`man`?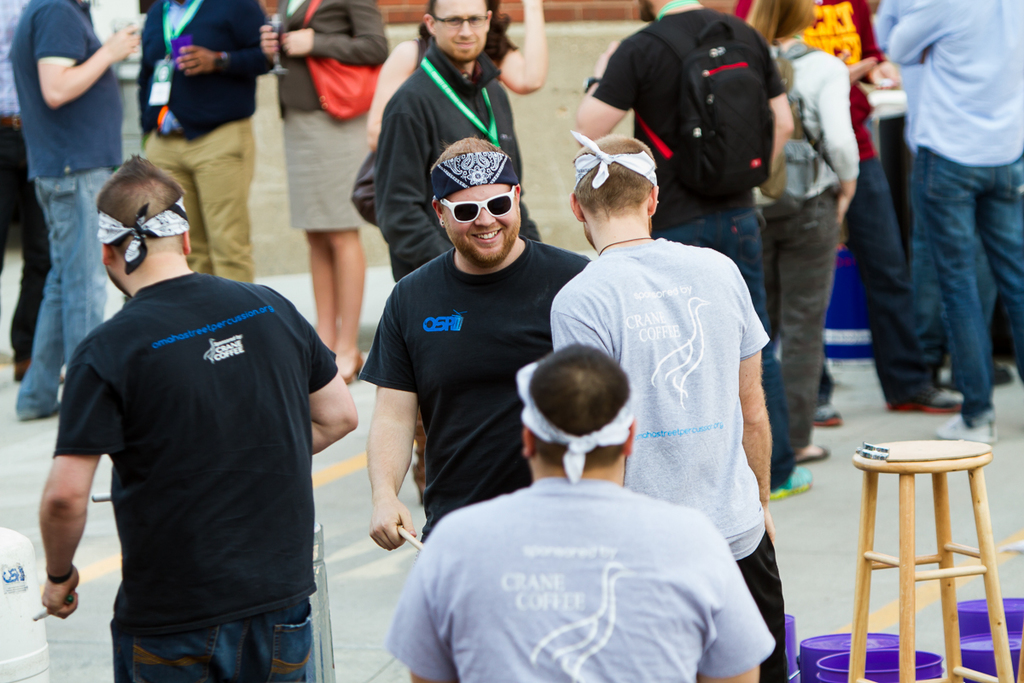
(387, 336, 771, 682)
